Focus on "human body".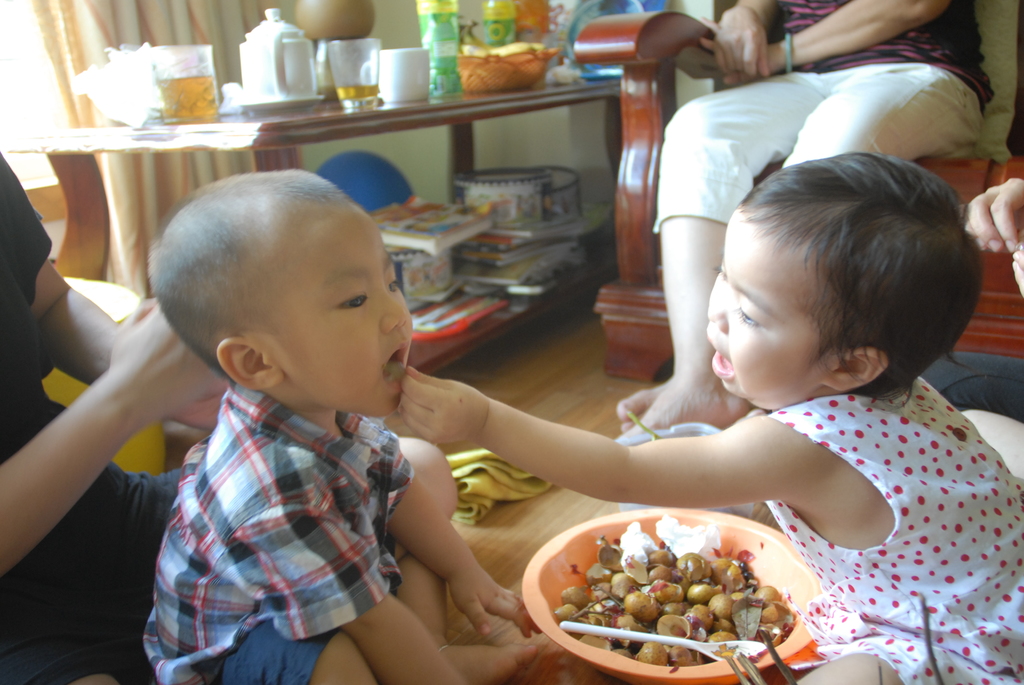
Focused at Rect(613, 0, 998, 436).
